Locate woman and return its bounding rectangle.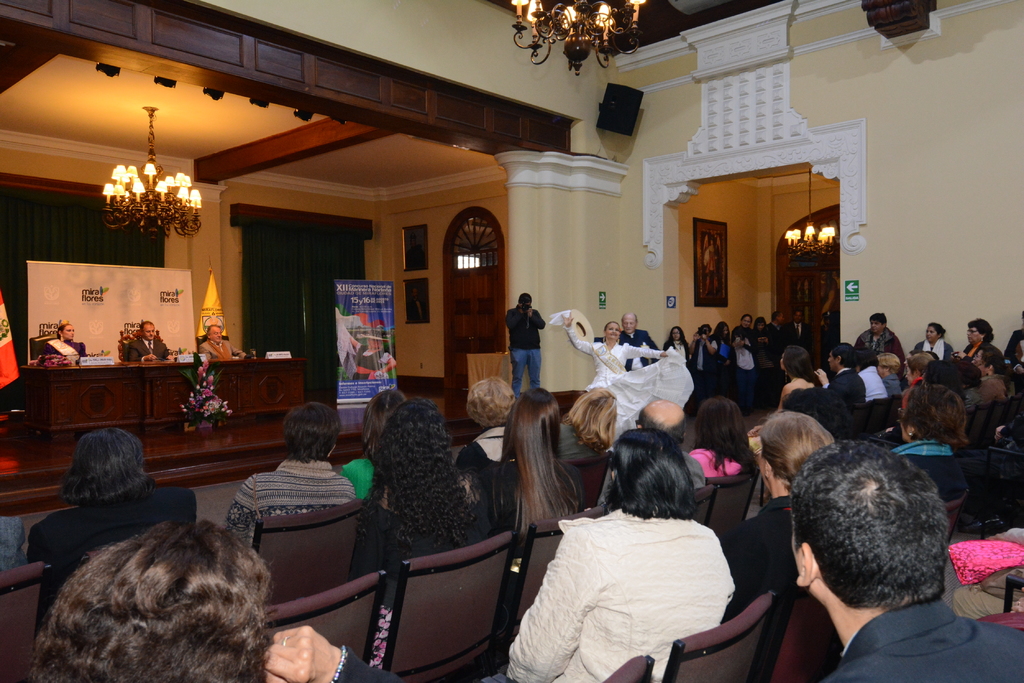
bbox=[951, 315, 998, 366].
